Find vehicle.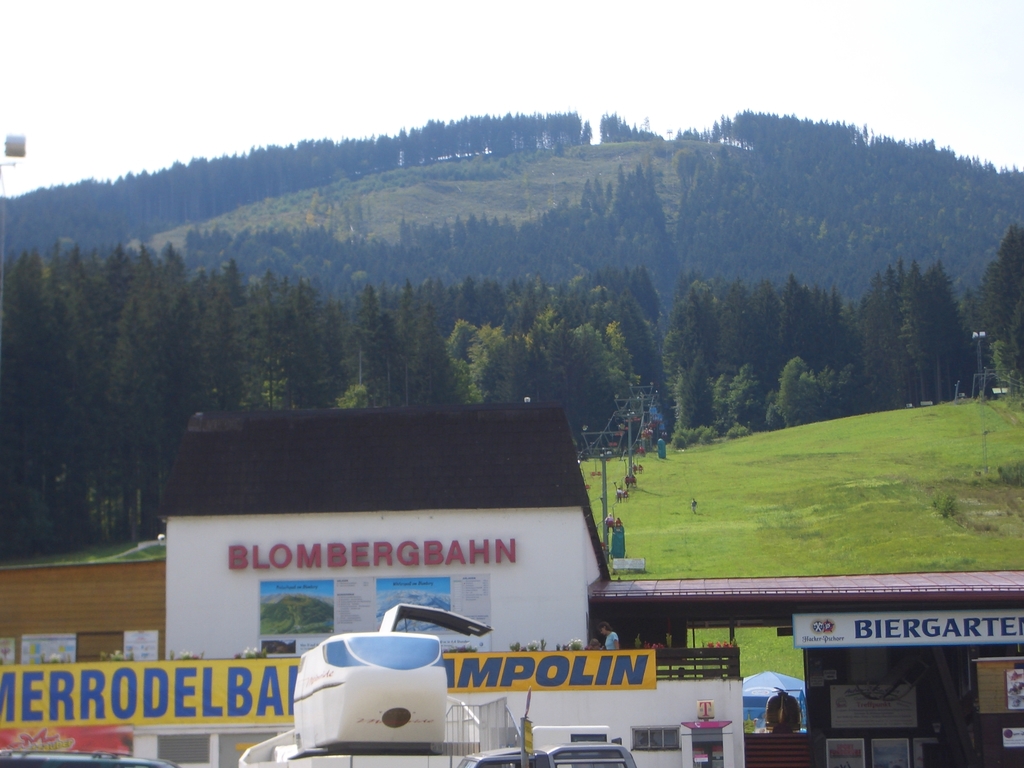
pyautogui.locateOnScreen(456, 738, 636, 767).
